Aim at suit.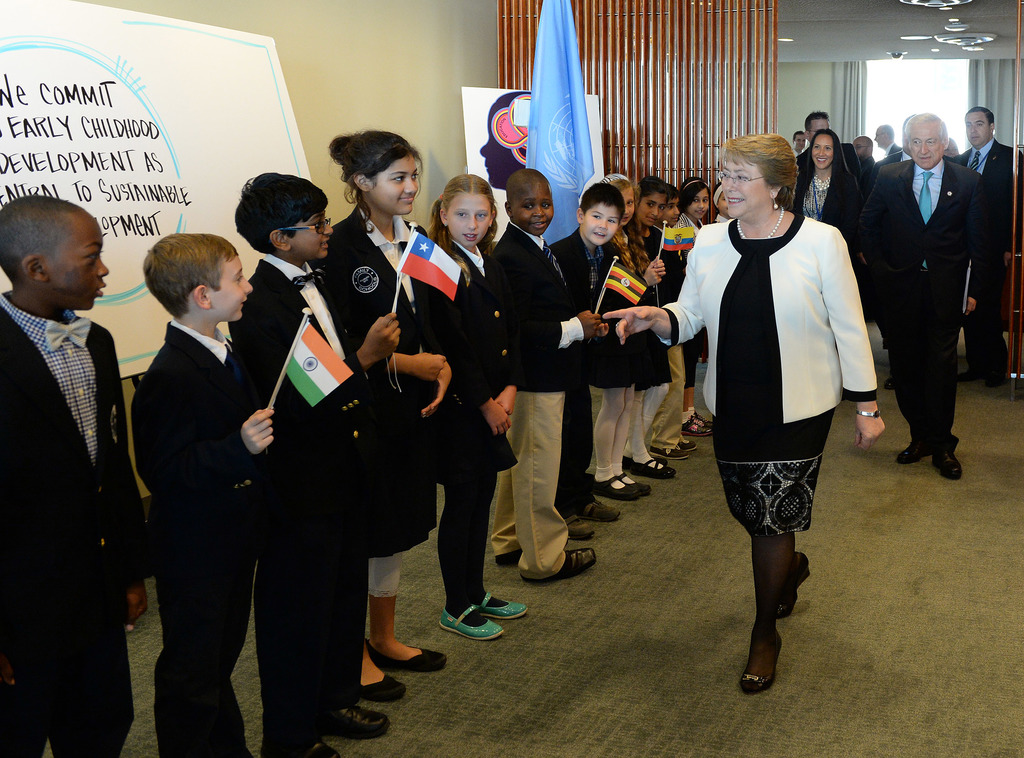
Aimed at 886,114,1005,482.
